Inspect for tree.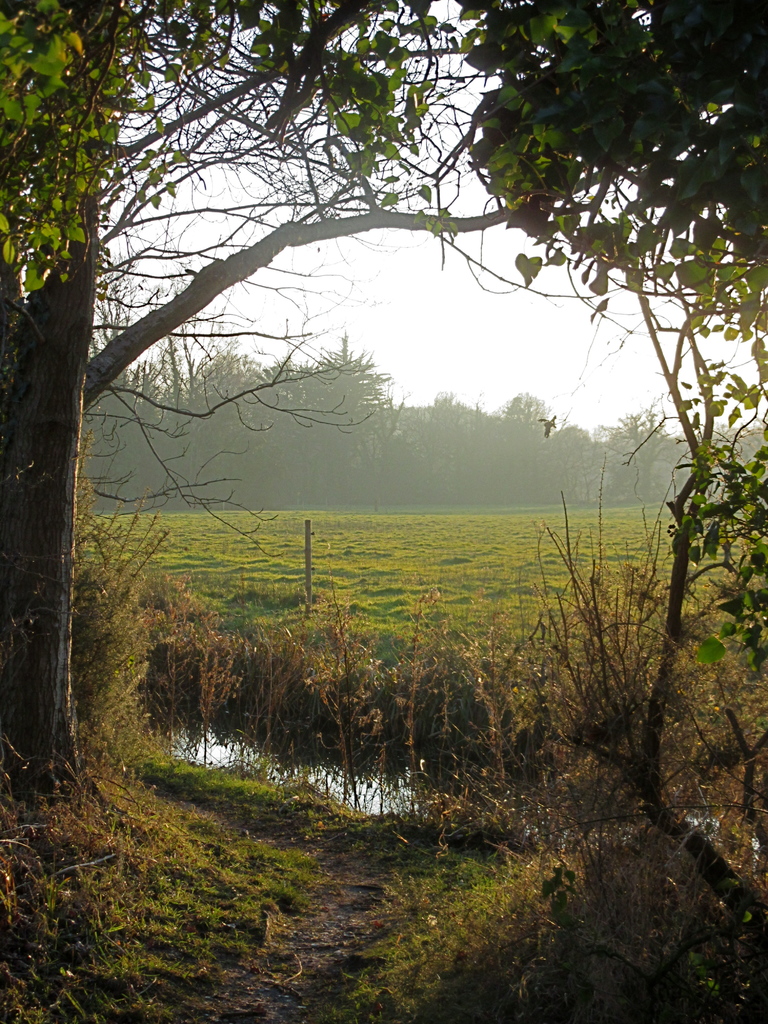
Inspection: [left=549, top=409, right=621, bottom=502].
